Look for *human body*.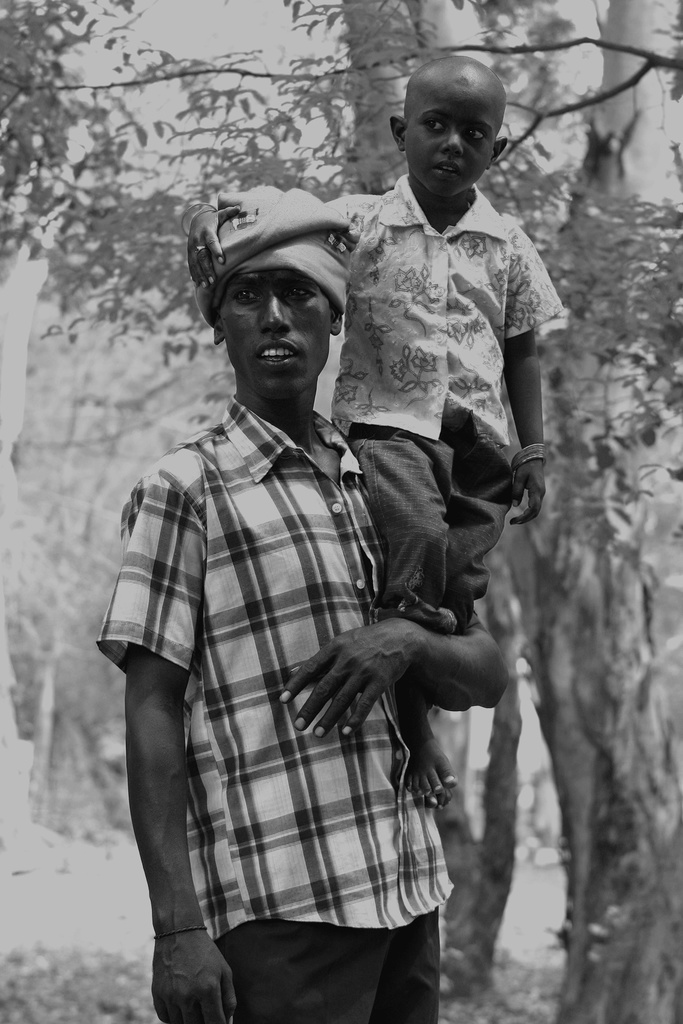
Found: (left=100, top=183, right=511, bottom=1023).
